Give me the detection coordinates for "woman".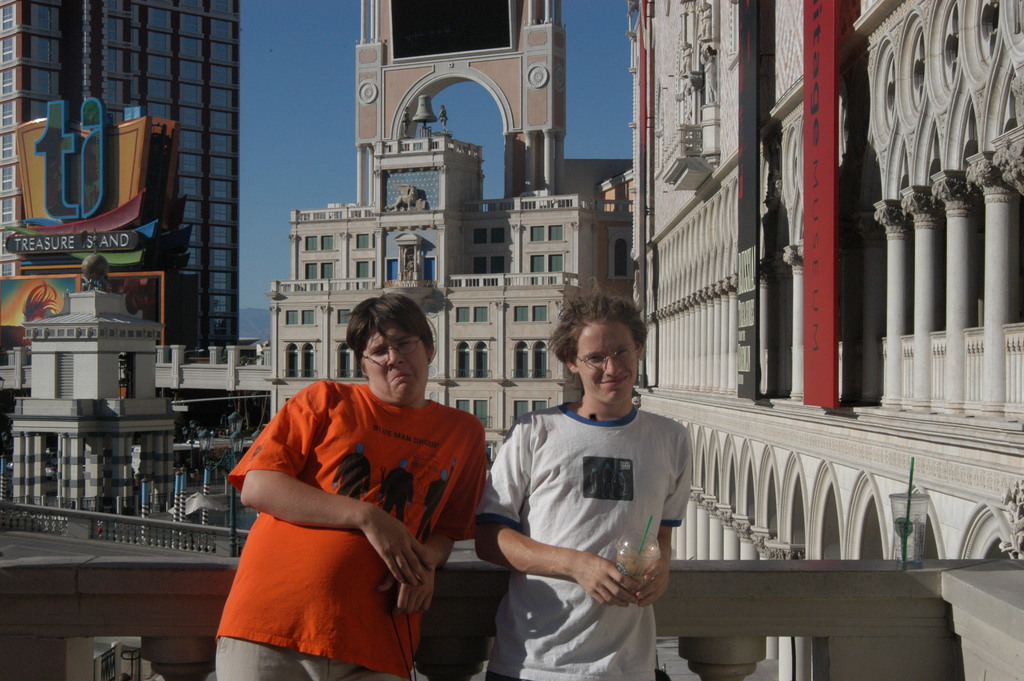
x1=210 y1=277 x2=488 y2=680.
